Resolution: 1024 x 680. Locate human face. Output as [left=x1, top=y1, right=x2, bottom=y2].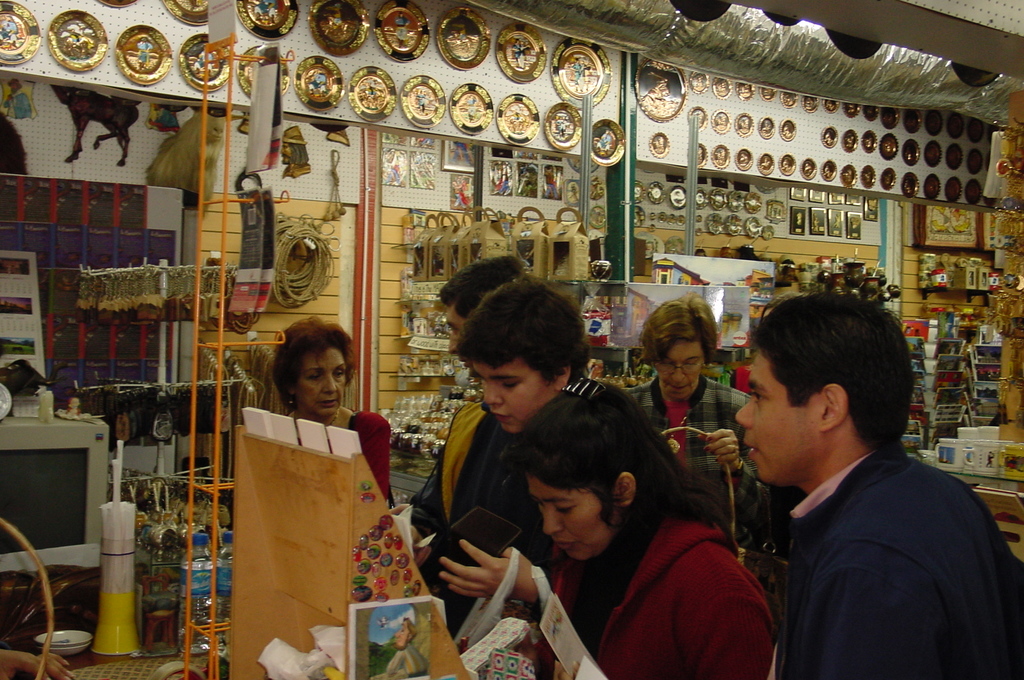
[left=476, top=360, right=554, bottom=439].
